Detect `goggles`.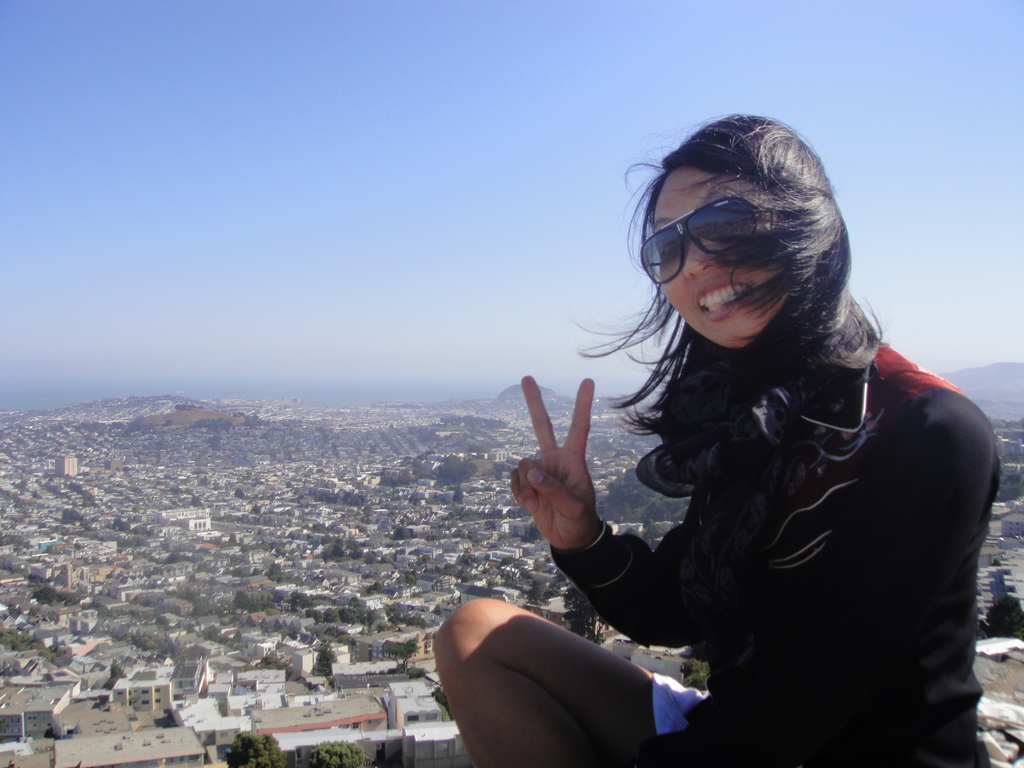
Detected at bbox=[650, 196, 771, 280].
